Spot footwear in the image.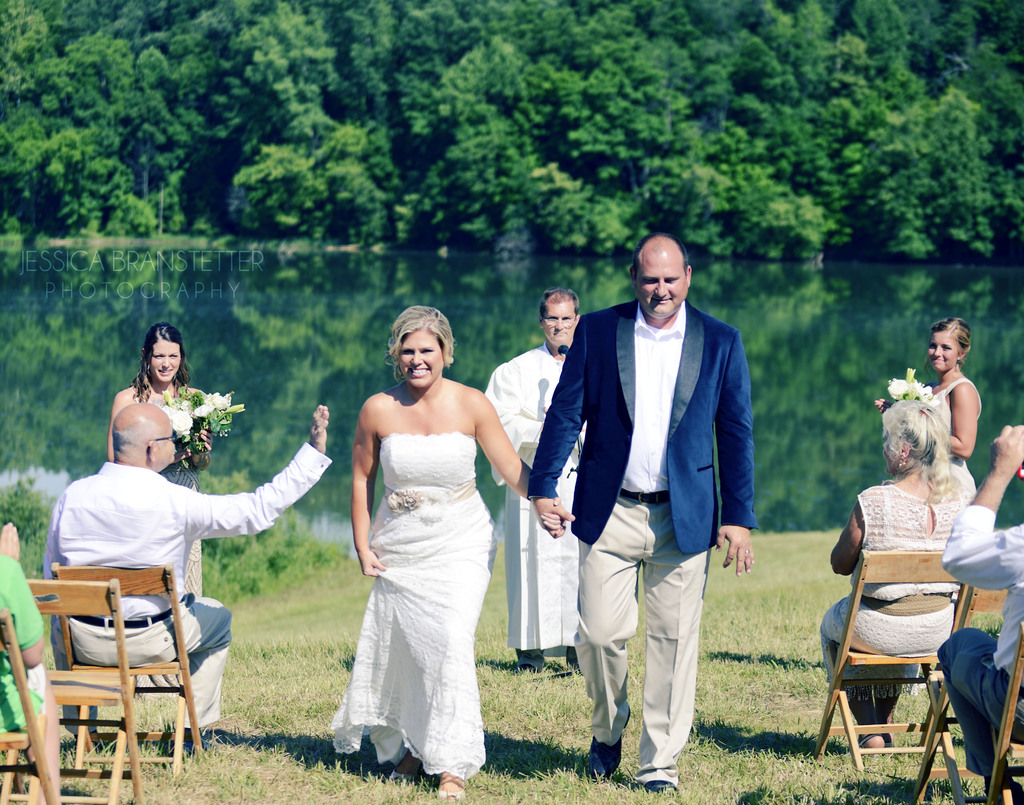
footwear found at <region>390, 752, 427, 791</region>.
